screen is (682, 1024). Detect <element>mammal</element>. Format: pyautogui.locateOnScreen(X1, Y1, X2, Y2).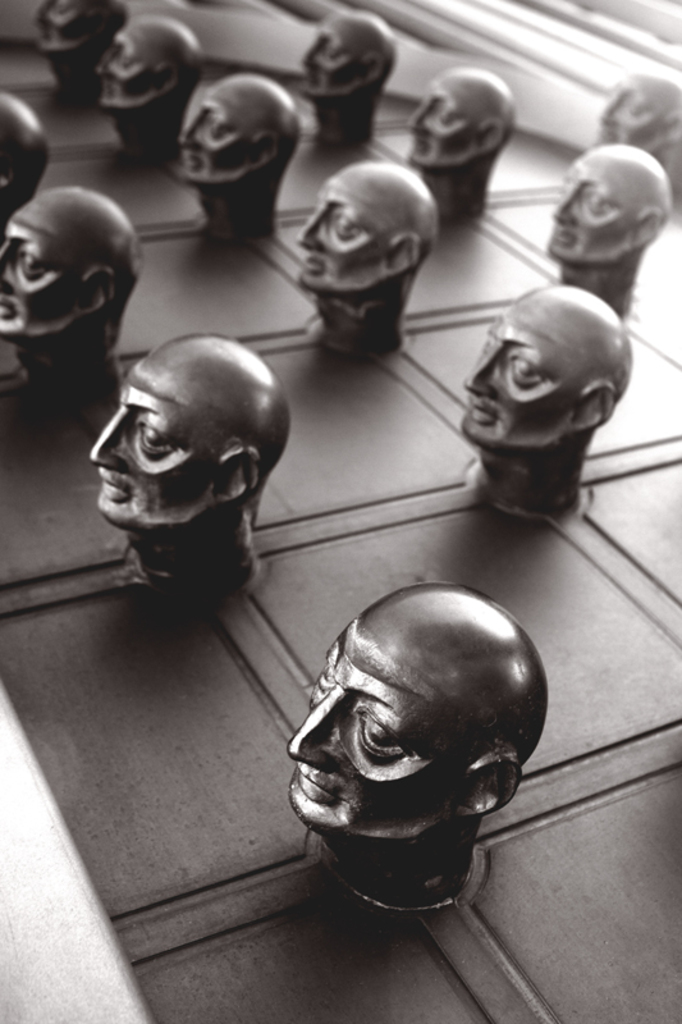
pyautogui.locateOnScreen(168, 72, 308, 221).
